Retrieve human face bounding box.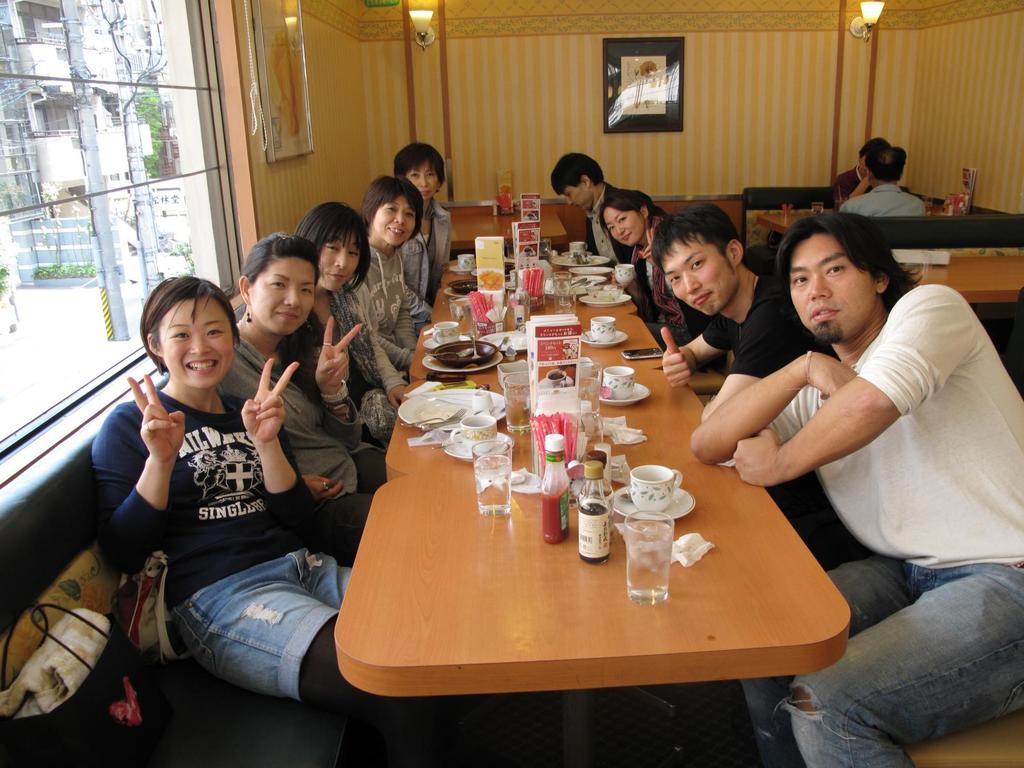
Bounding box: 371, 196, 415, 246.
